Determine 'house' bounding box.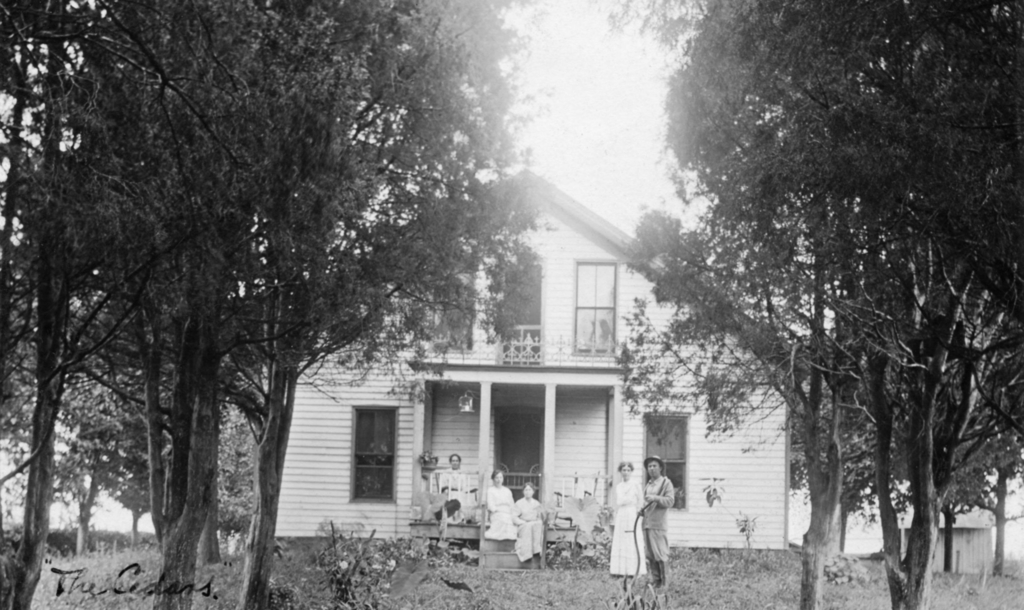
Determined: box(232, 152, 851, 554).
